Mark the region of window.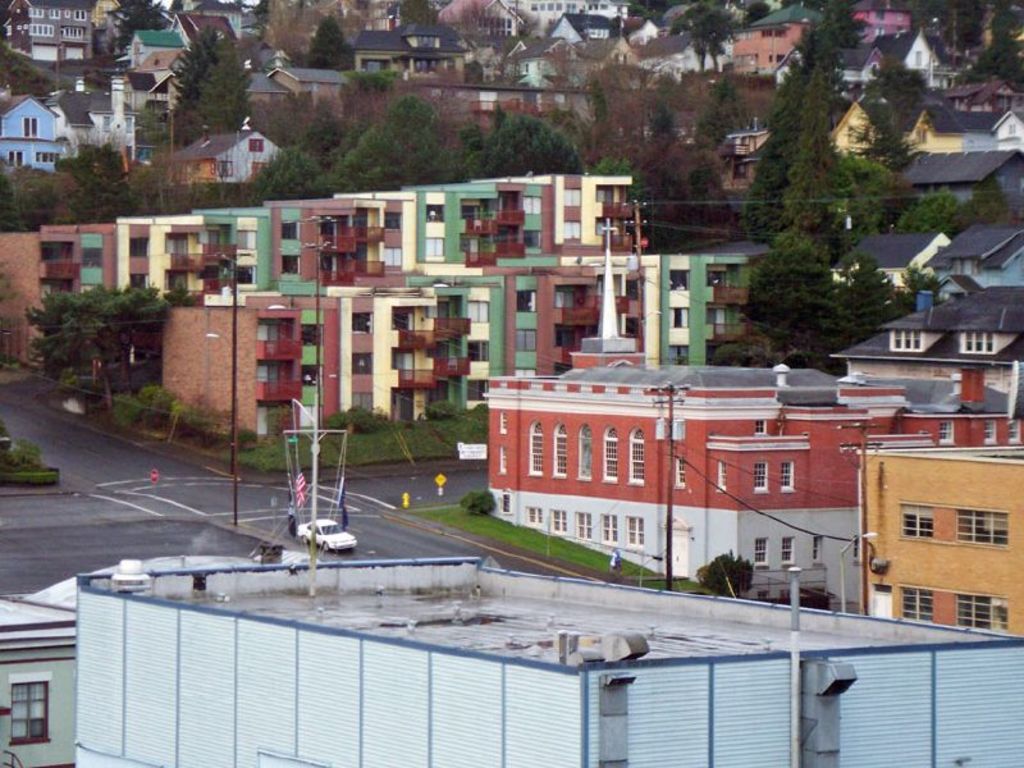
Region: 5,677,55,745.
